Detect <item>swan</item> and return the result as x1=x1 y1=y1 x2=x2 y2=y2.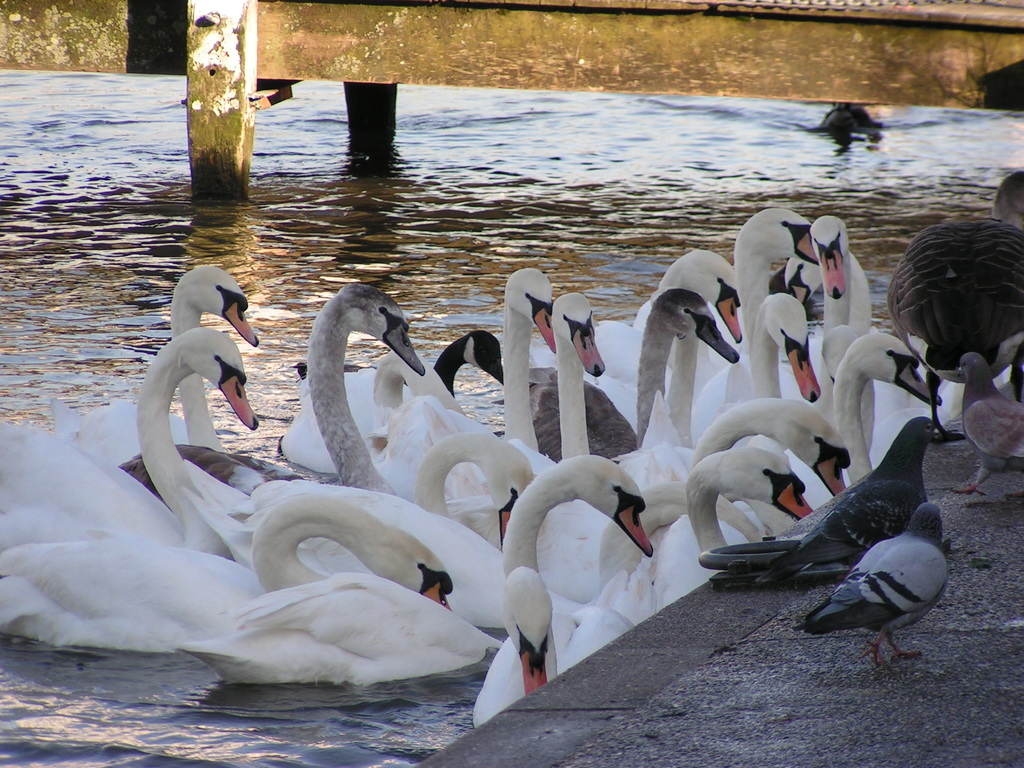
x1=609 y1=246 x2=752 y2=381.
